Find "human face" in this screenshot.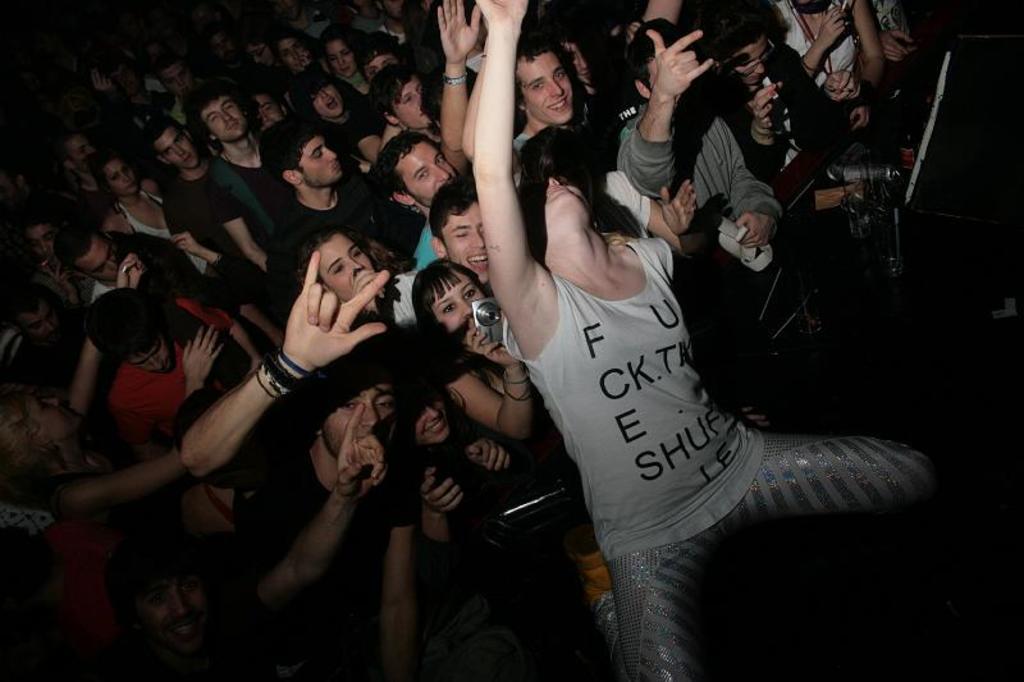
The bounding box for "human face" is [x1=244, y1=42, x2=271, y2=67].
